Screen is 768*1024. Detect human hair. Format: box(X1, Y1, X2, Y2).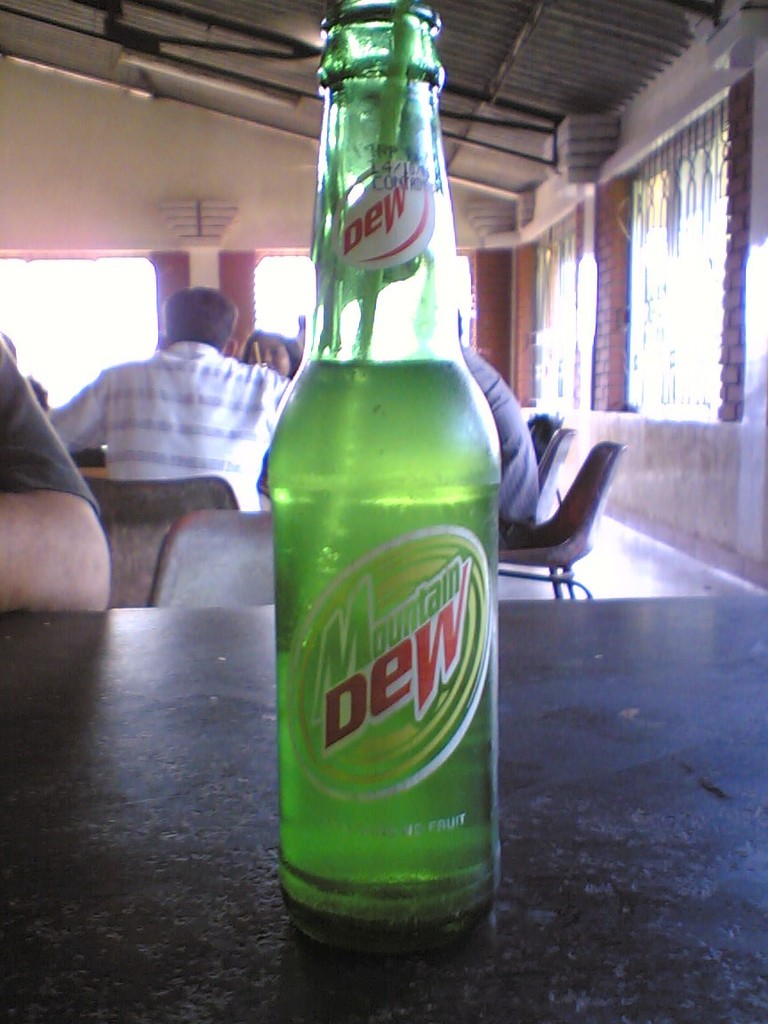
box(162, 289, 244, 353).
